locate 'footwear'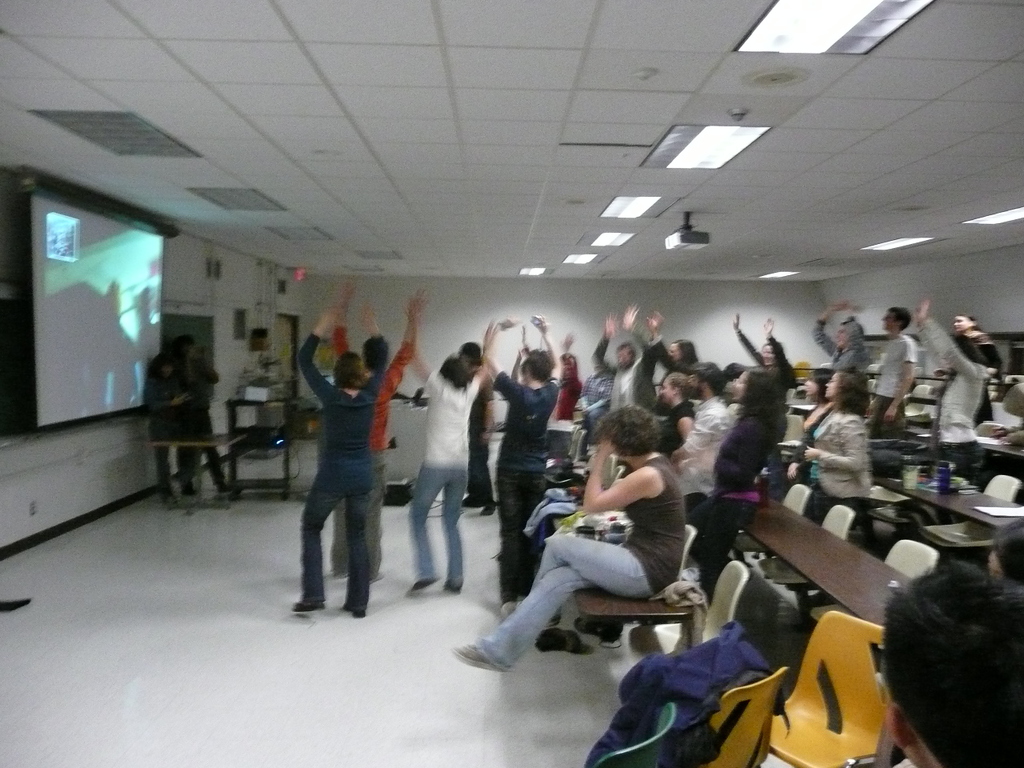
<region>343, 607, 362, 615</region>
